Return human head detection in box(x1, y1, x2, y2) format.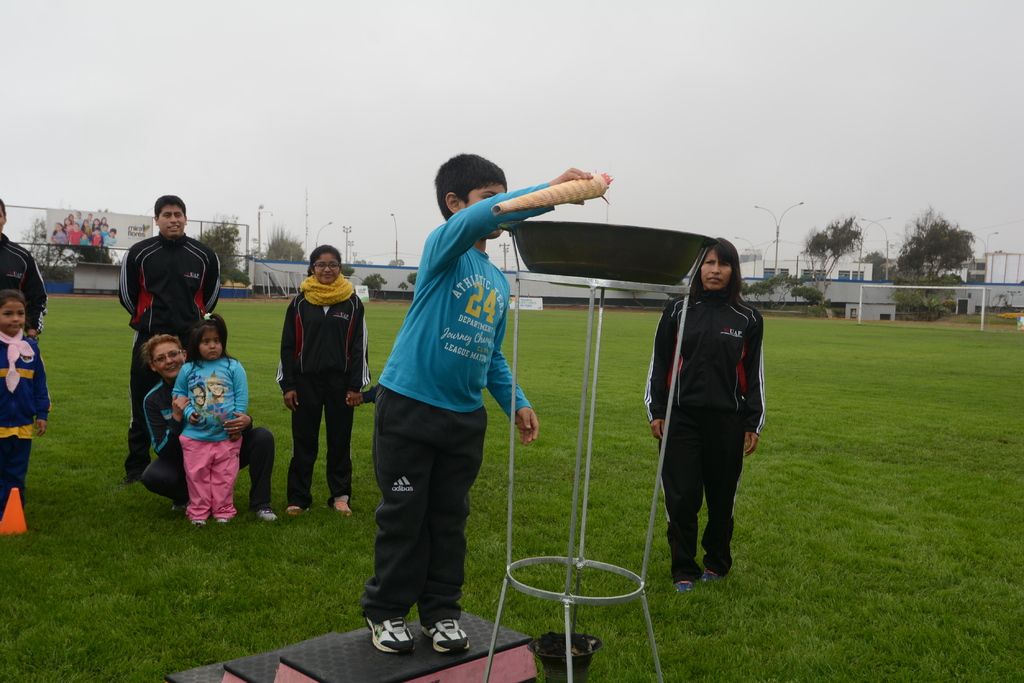
box(694, 235, 741, 290).
